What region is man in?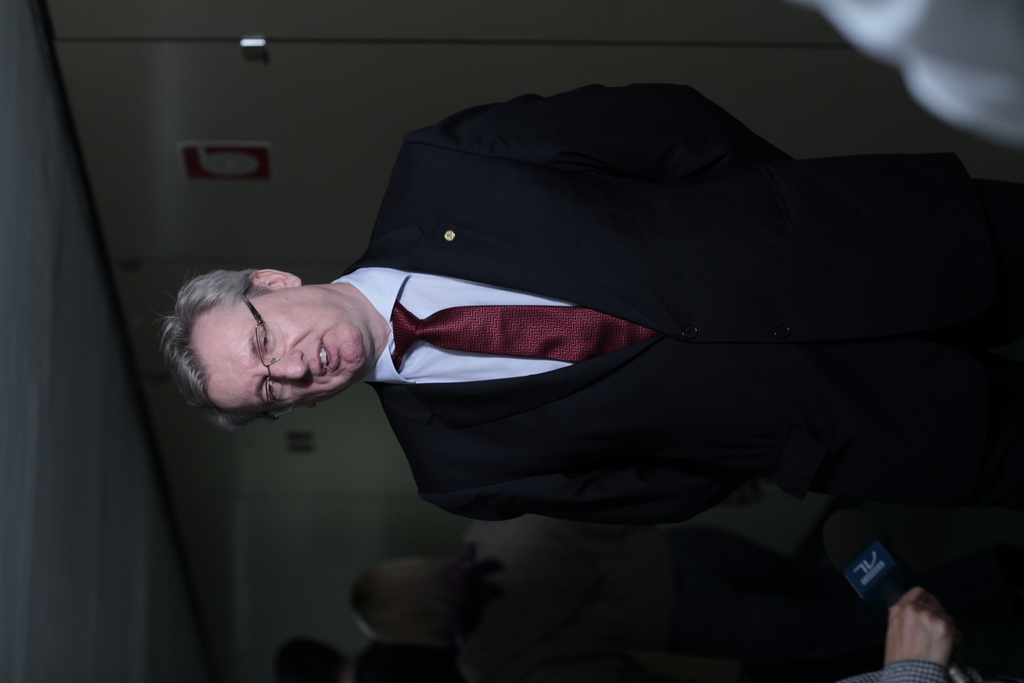
[216,83,1023,575].
